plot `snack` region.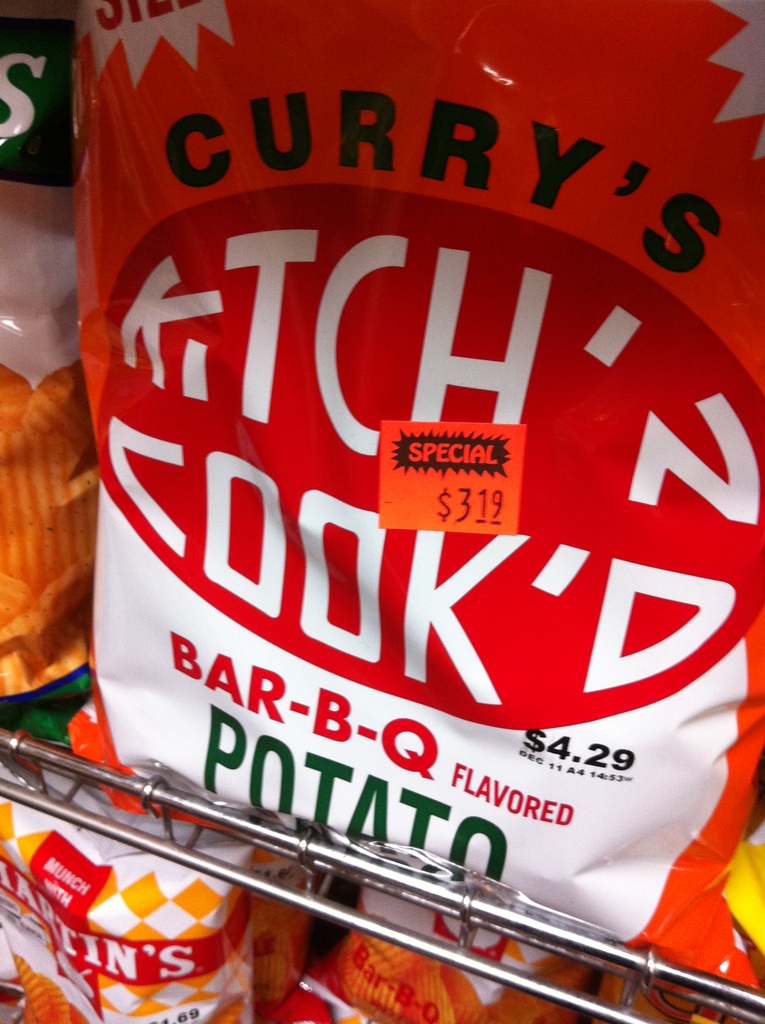
Plotted at x1=65, y1=0, x2=764, y2=993.
